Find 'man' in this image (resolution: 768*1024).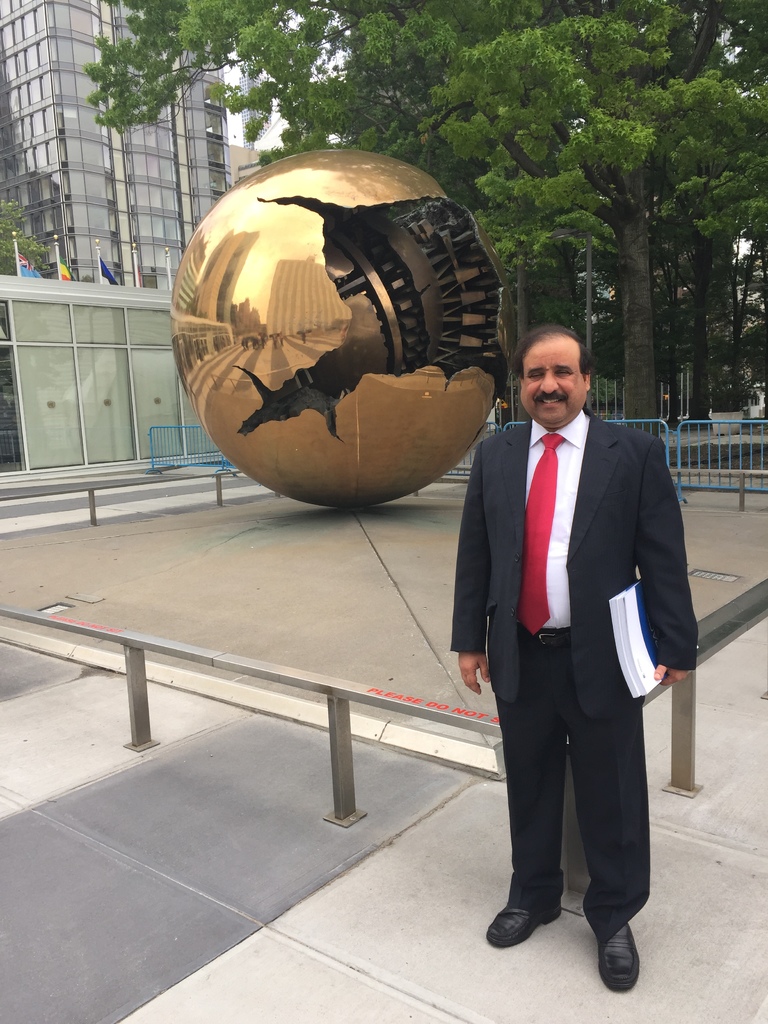
{"x1": 451, "y1": 317, "x2": 689, "y2": 980}.
